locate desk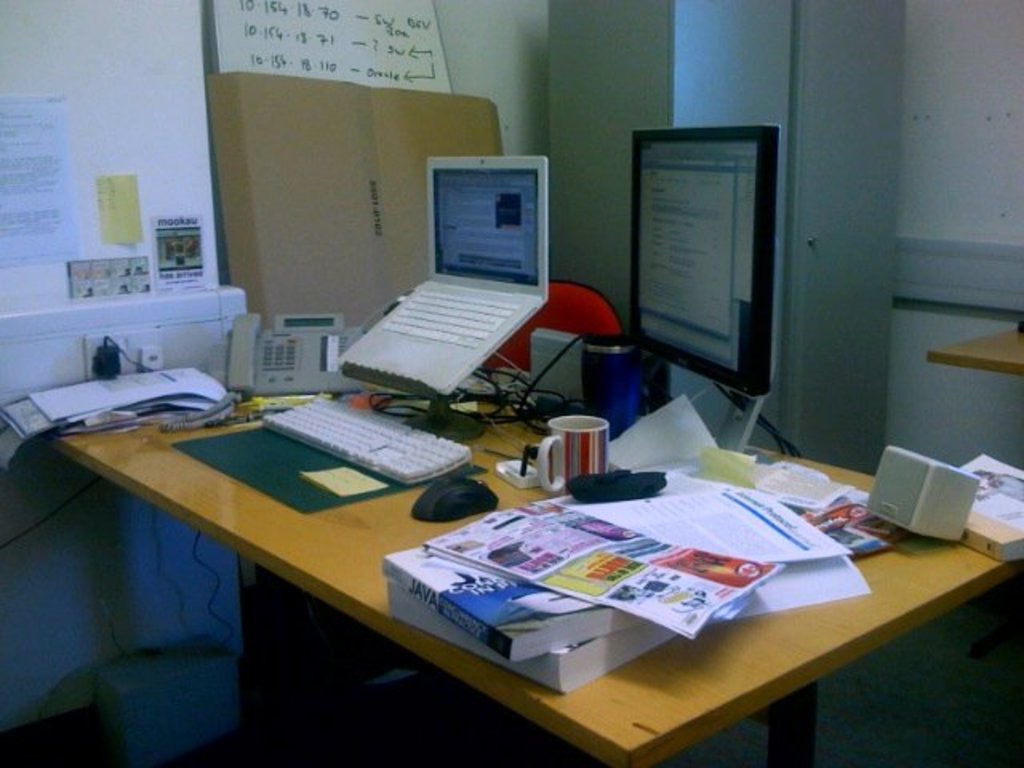
left=24, top=368, right=942, bottom=766
